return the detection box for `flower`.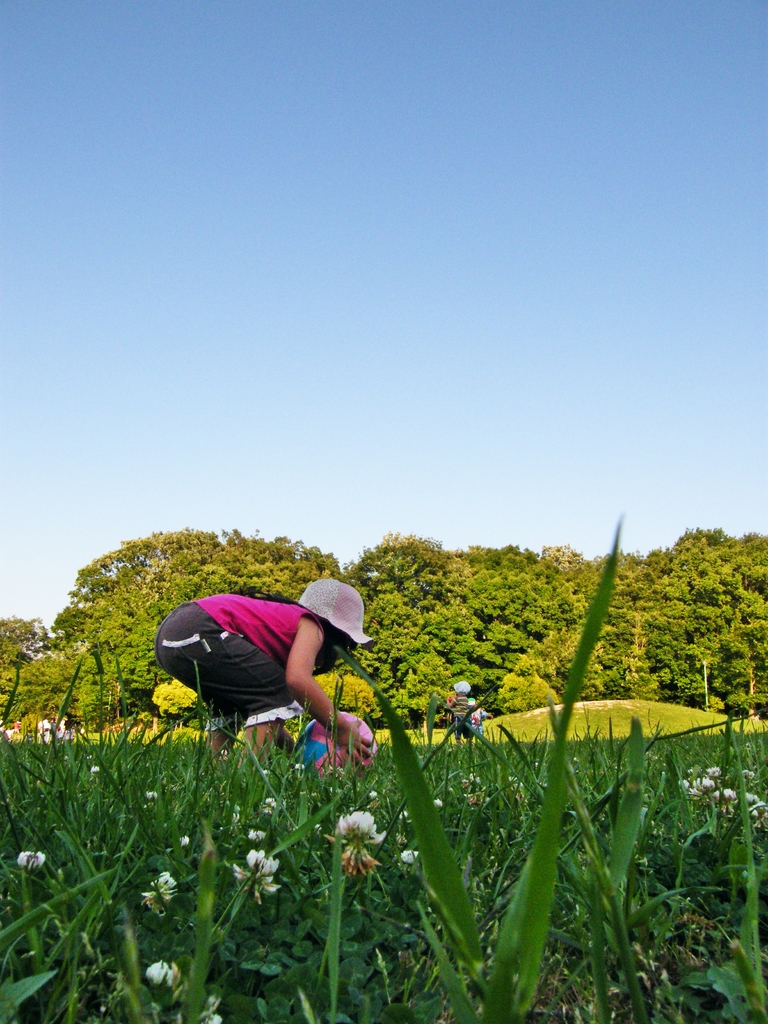
l=245, t=846, r=294, b=900.
